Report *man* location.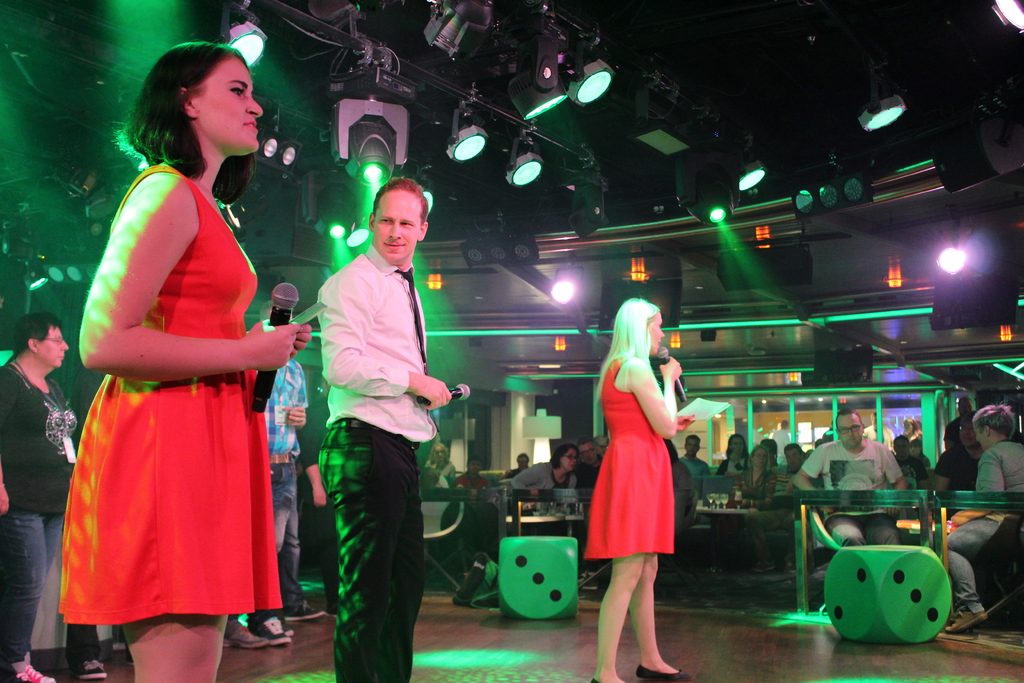
Report: {"left": 943, "top": 396, "right": 976, "bottom": 448}.
